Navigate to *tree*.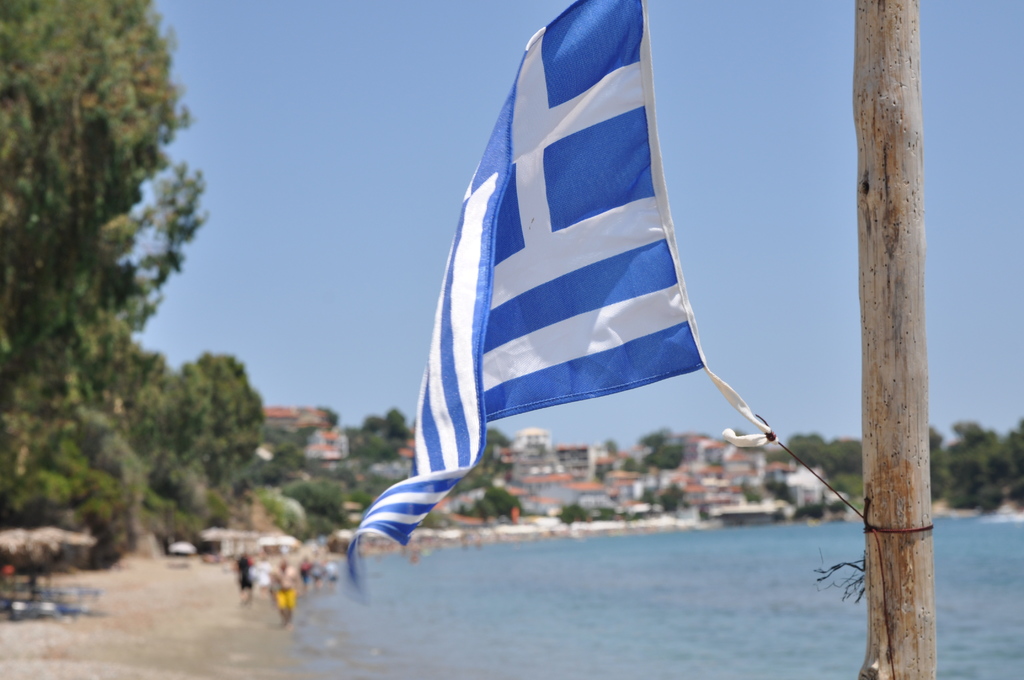
Navigation target: crop(148, 354, 266, 476).
